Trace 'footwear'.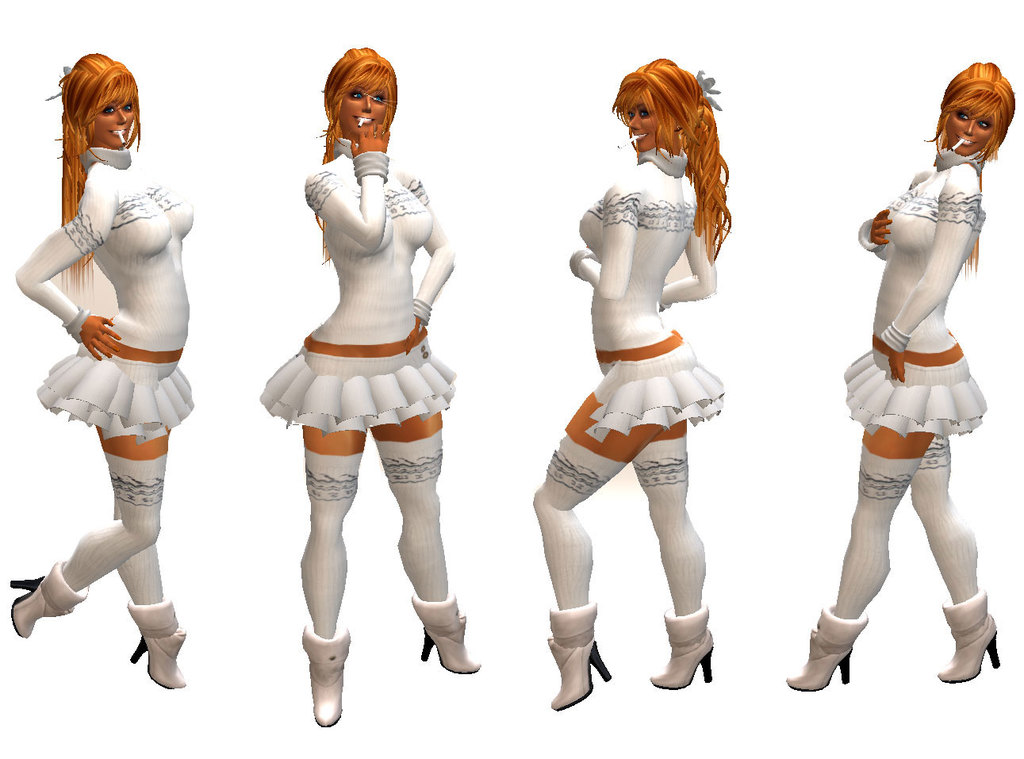
Traced to select_region(932, 589, 1014, 684).
